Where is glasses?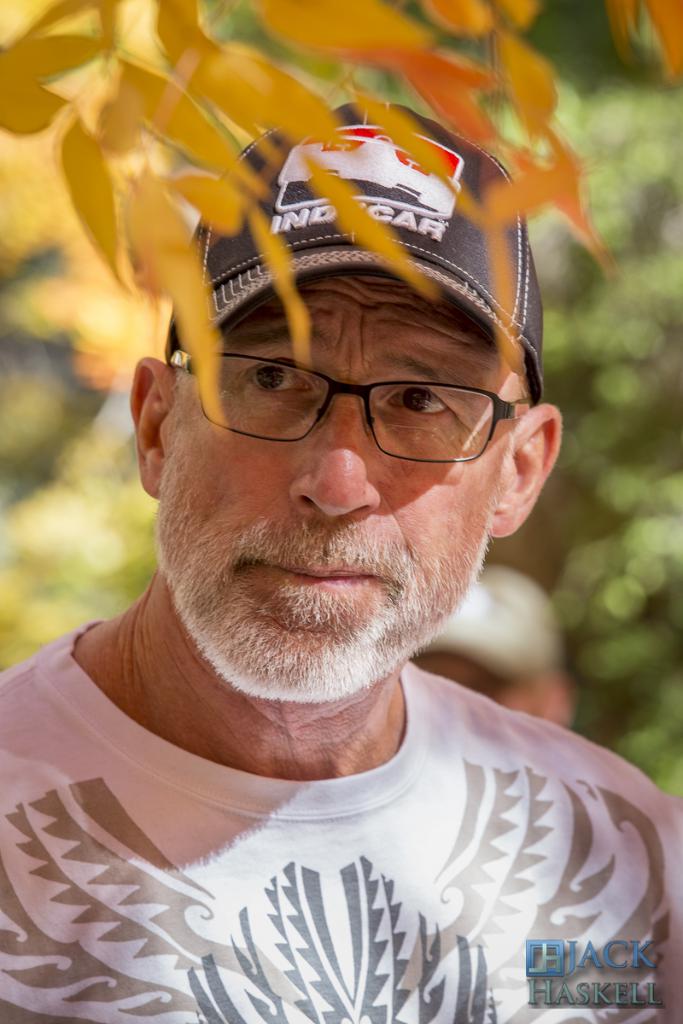
<box>176,340,526,452</box>.
